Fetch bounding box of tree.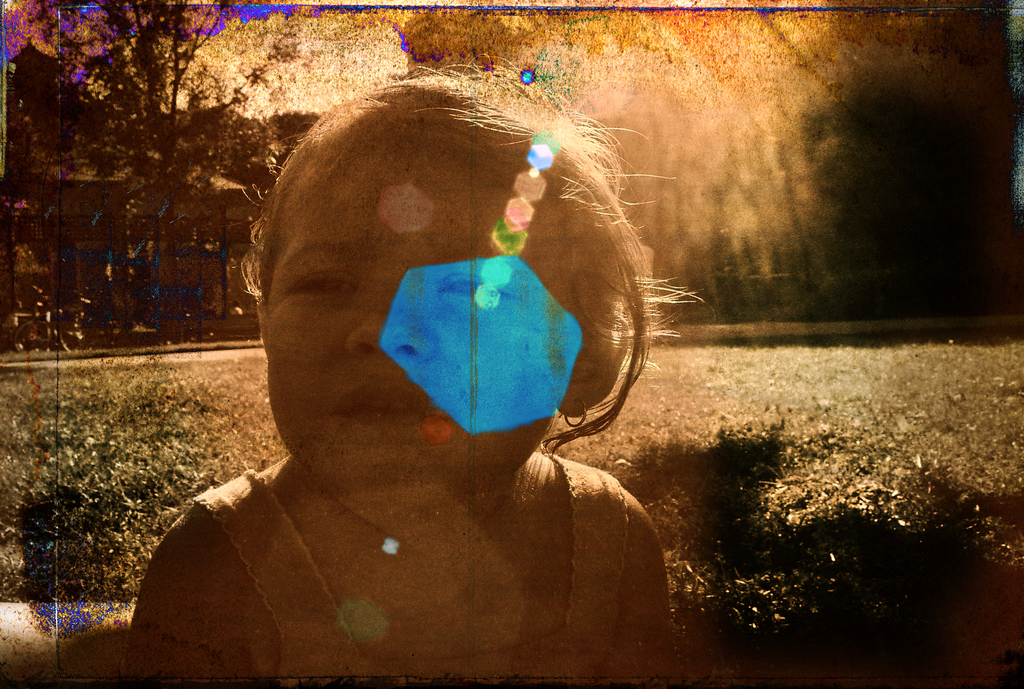
Bbox: <region>36, 0, 285, 330</region>.
